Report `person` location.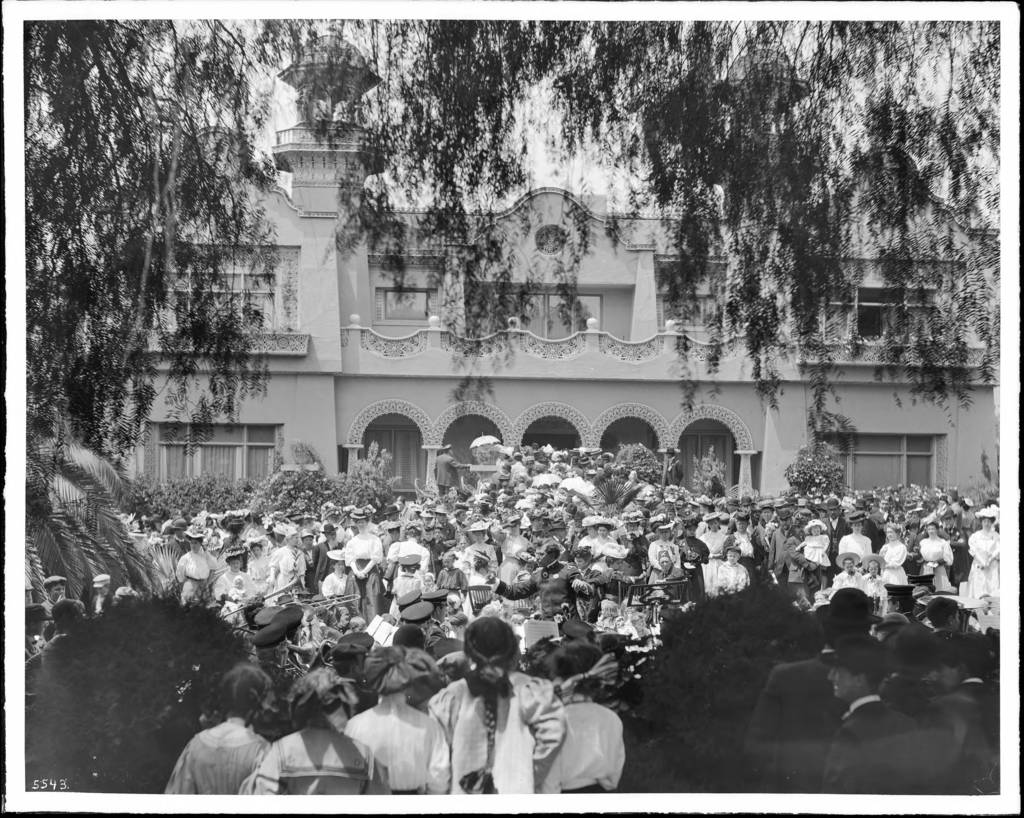
Report: Rect(887, 597, 931, 634).
